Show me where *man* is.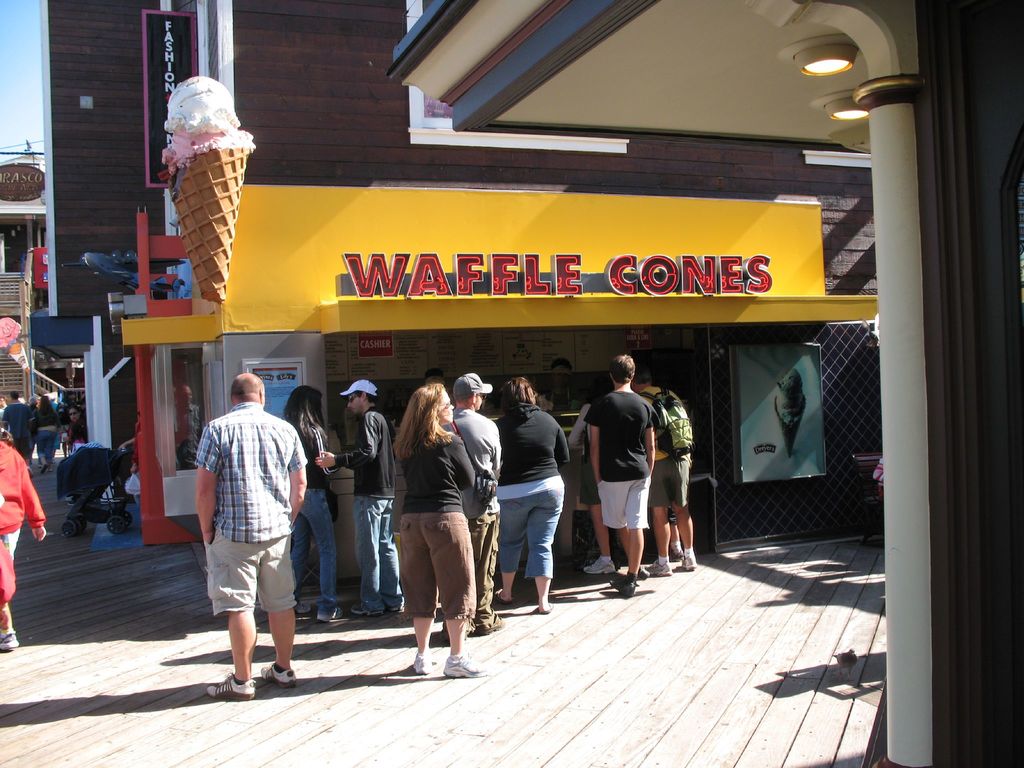
*man* is at [x1=636, y1=355, x2=703, y2=579].
